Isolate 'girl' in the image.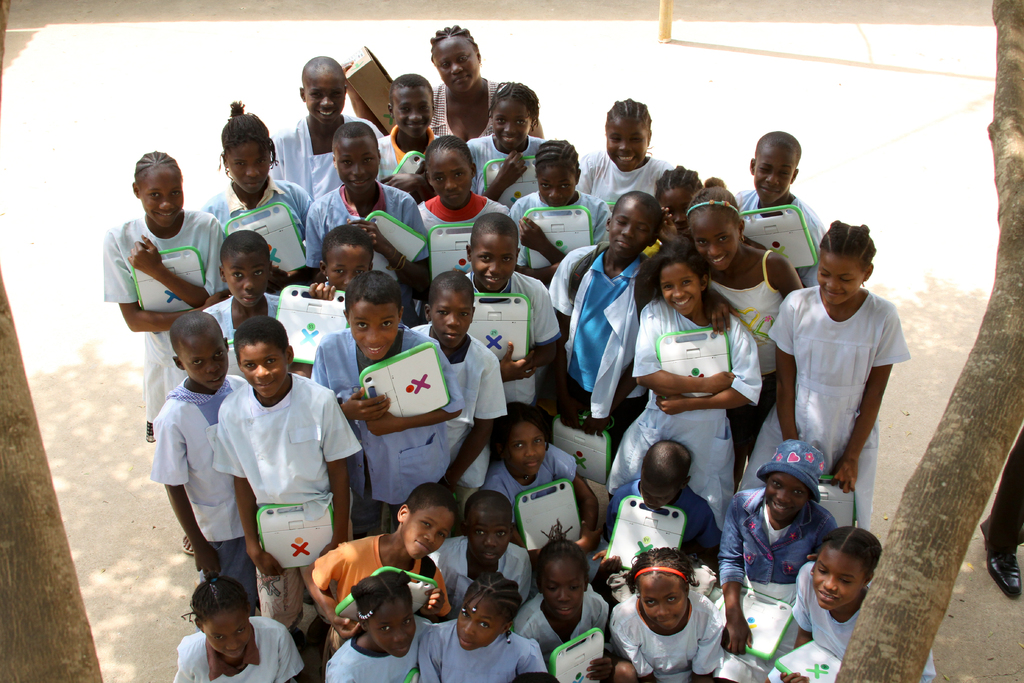
Isolated region: bbox=(198, 93, 320, 282).
